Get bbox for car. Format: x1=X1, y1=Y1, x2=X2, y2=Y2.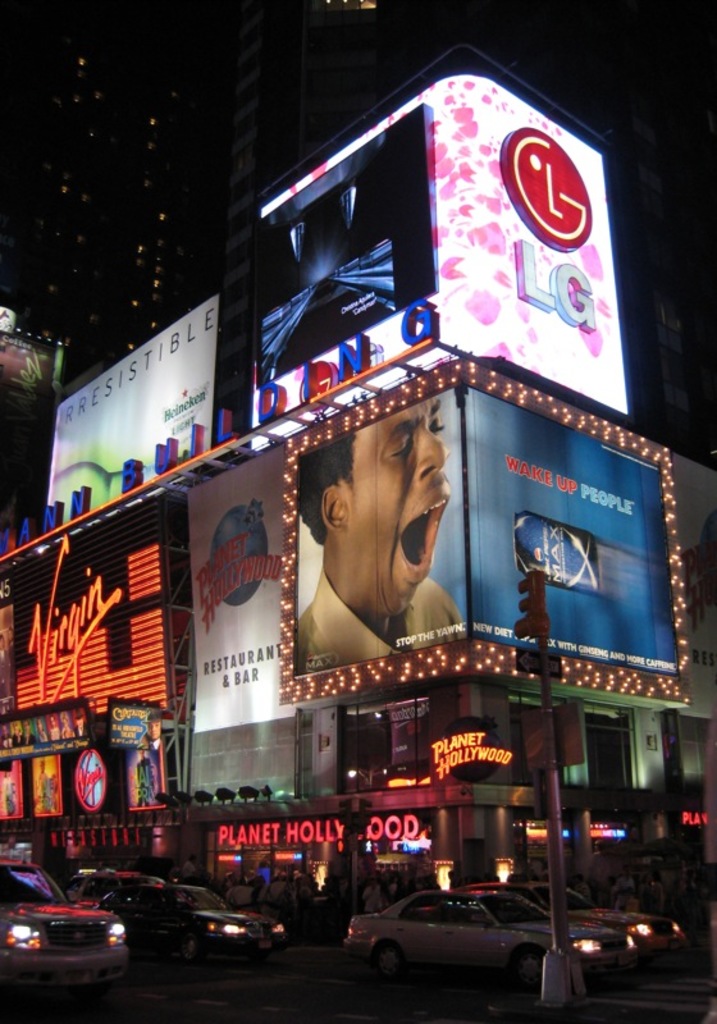
x1=342, y1=883, x2=638, y2=988.
